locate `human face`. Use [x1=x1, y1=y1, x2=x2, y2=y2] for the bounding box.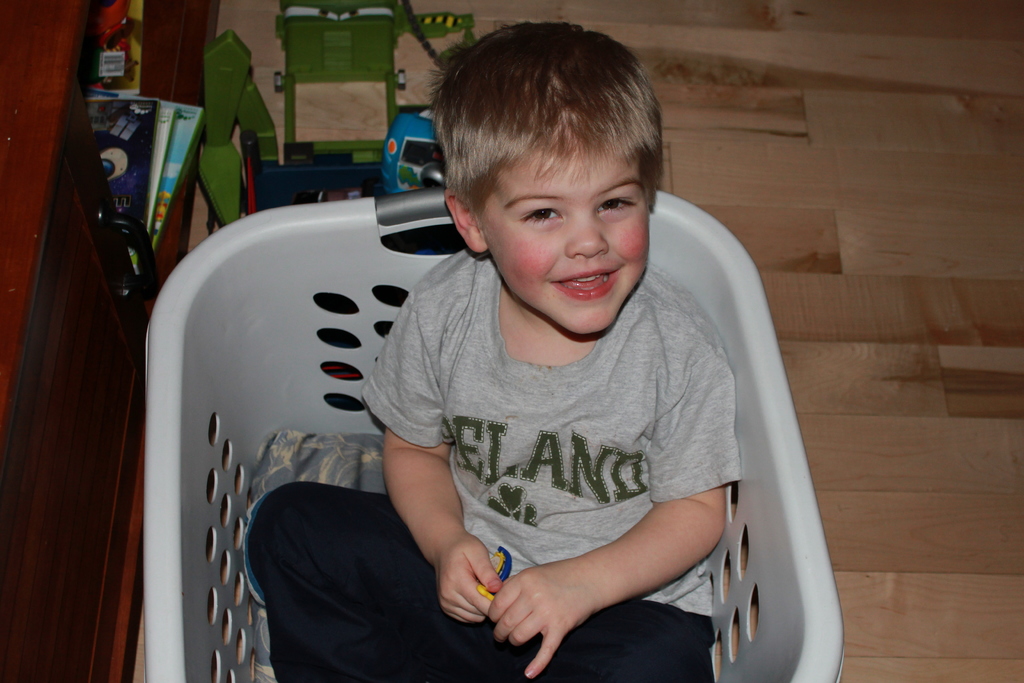
[x1=483, y1=159, x2=651, y2=336].
